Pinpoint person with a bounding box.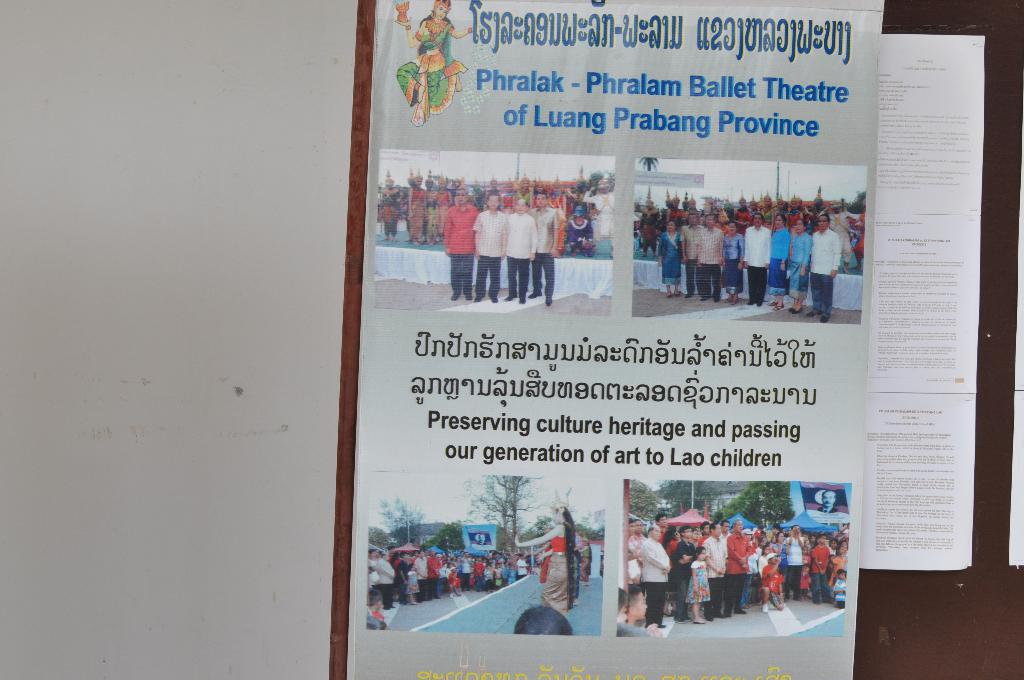
left=801, top=546, right=810, bottom=599.
